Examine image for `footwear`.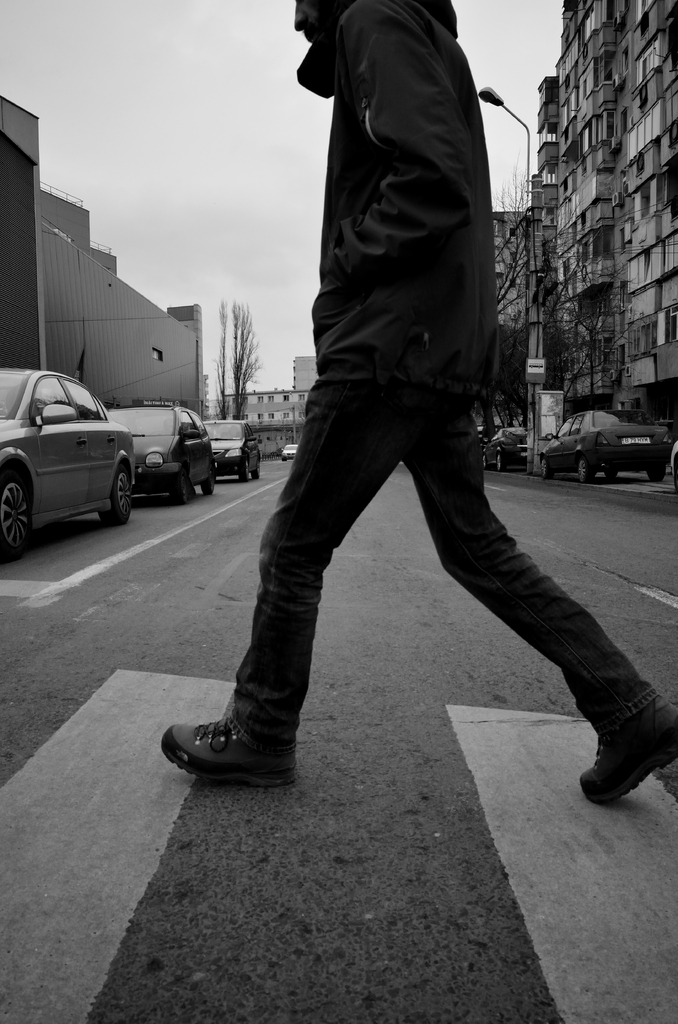
Examination result: (166,708,295,784).
